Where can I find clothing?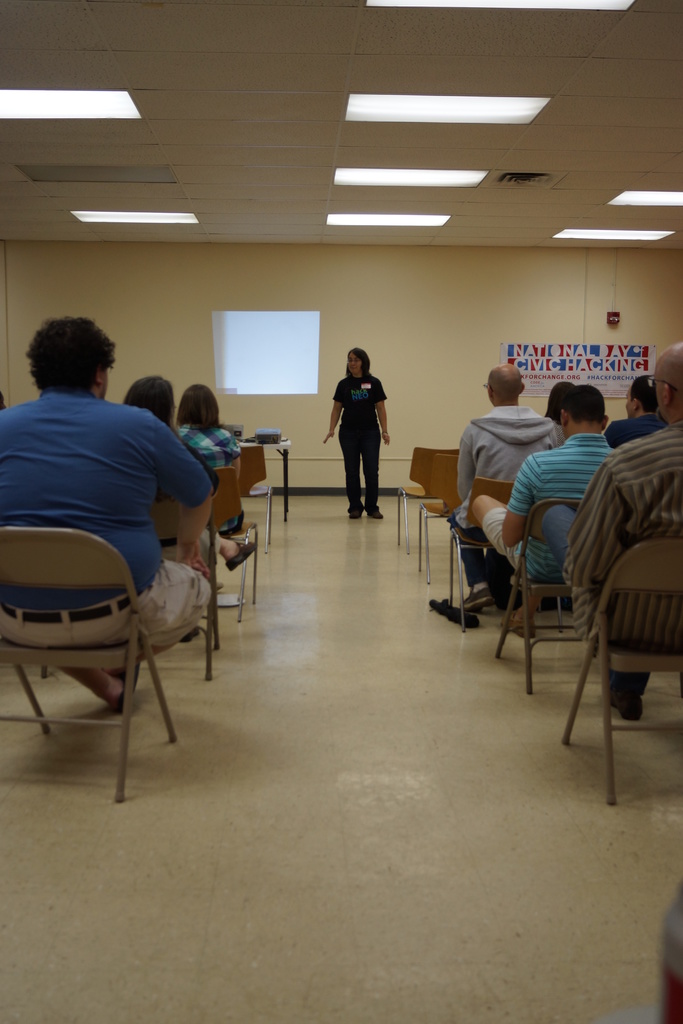
You can find it at [446,404,561,588].
